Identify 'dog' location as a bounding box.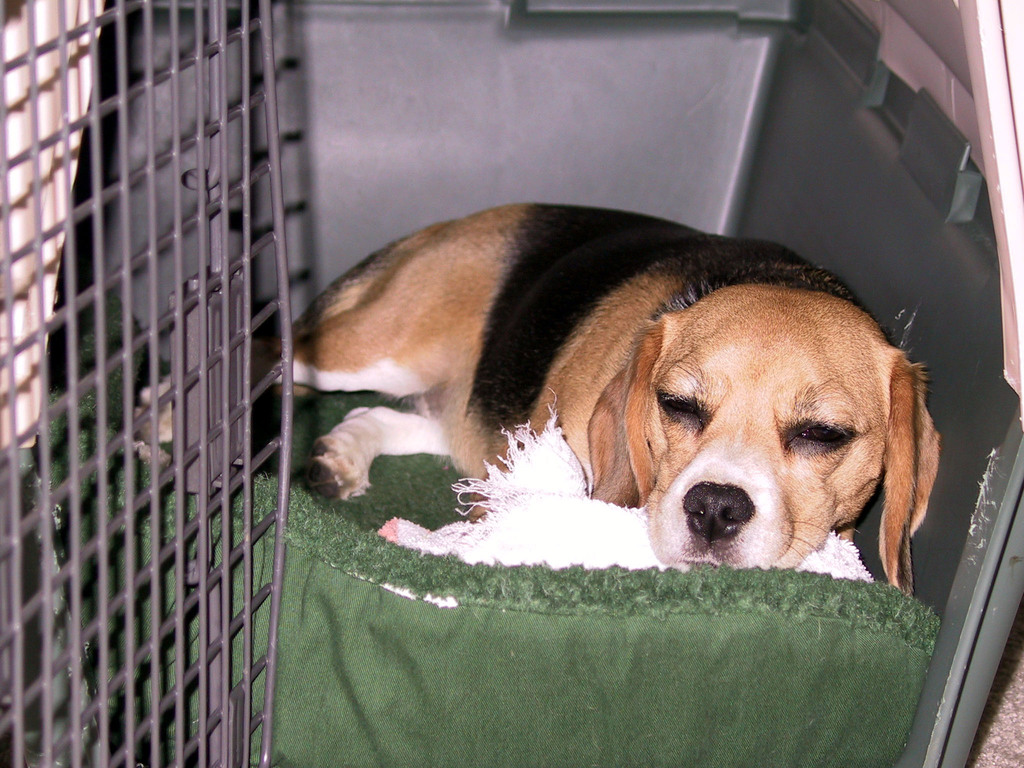
[left=275, top=202, right=941, bottom=590].
